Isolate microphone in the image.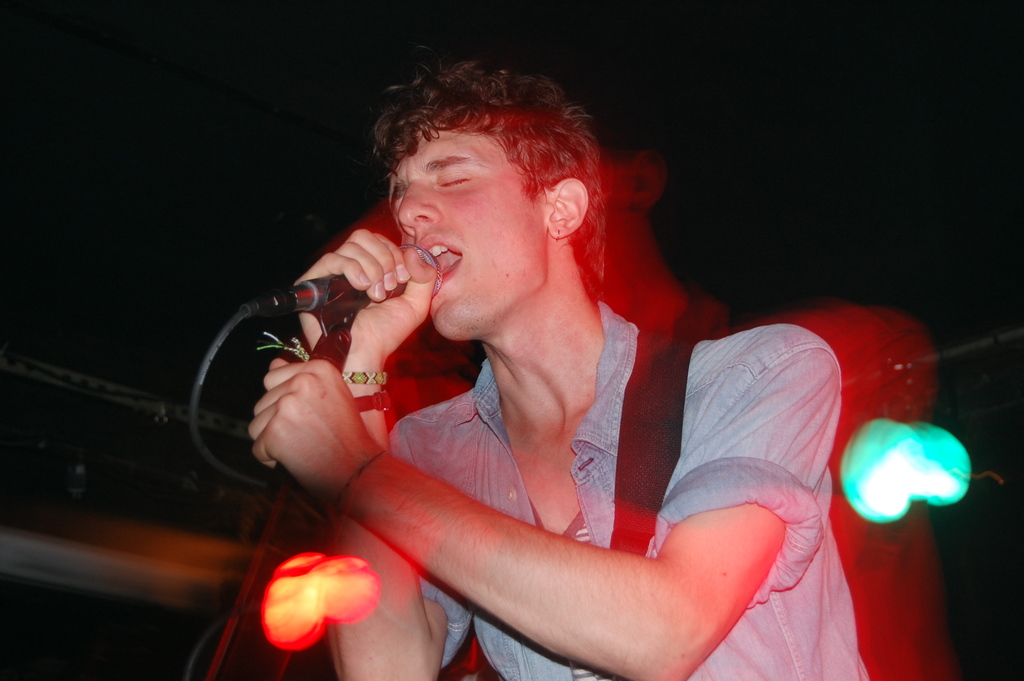
Isolated region: {"x1": 285, "y1": 242, "x2": 442, "y2": 313}.
